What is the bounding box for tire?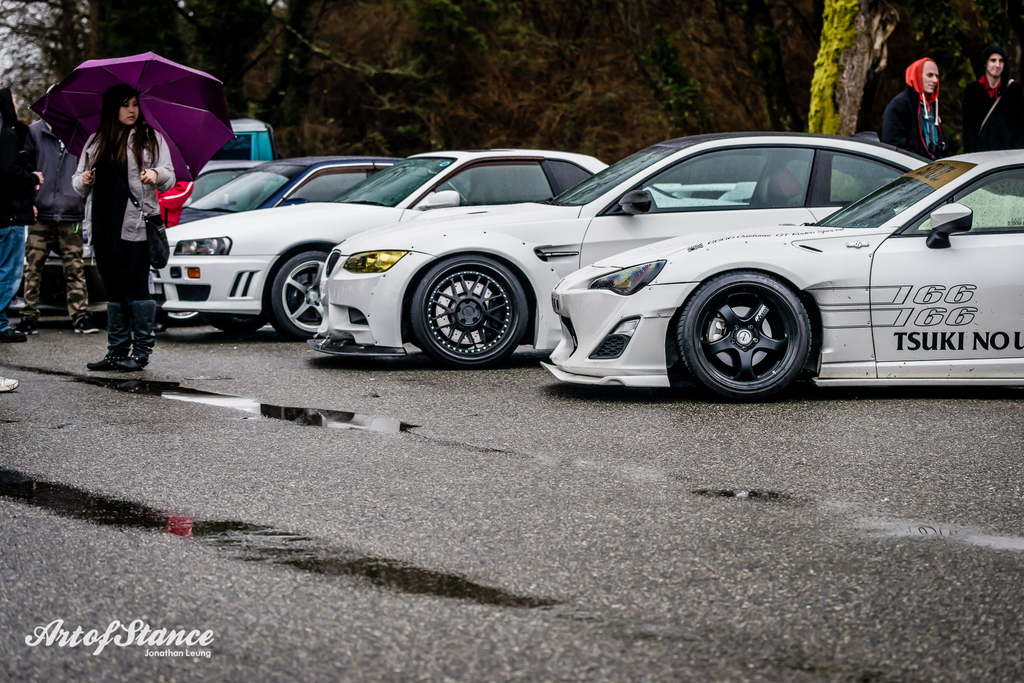
[410, 255, 527, 370].
